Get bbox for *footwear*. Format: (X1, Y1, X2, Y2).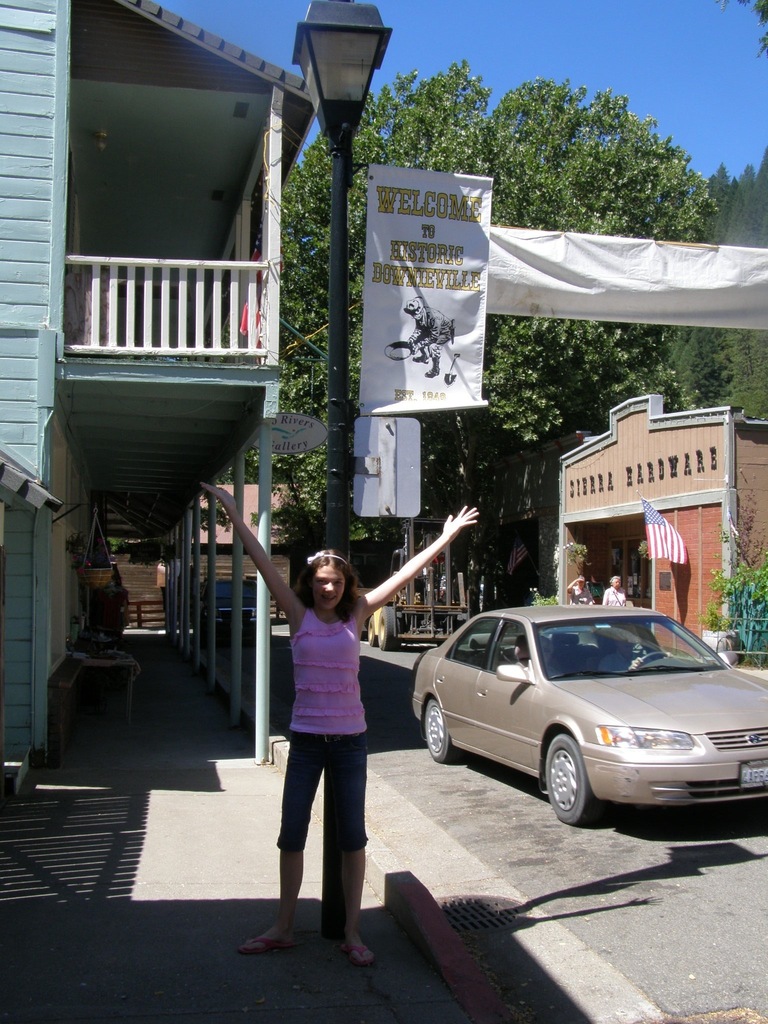
(236, 933, 295, 954).
